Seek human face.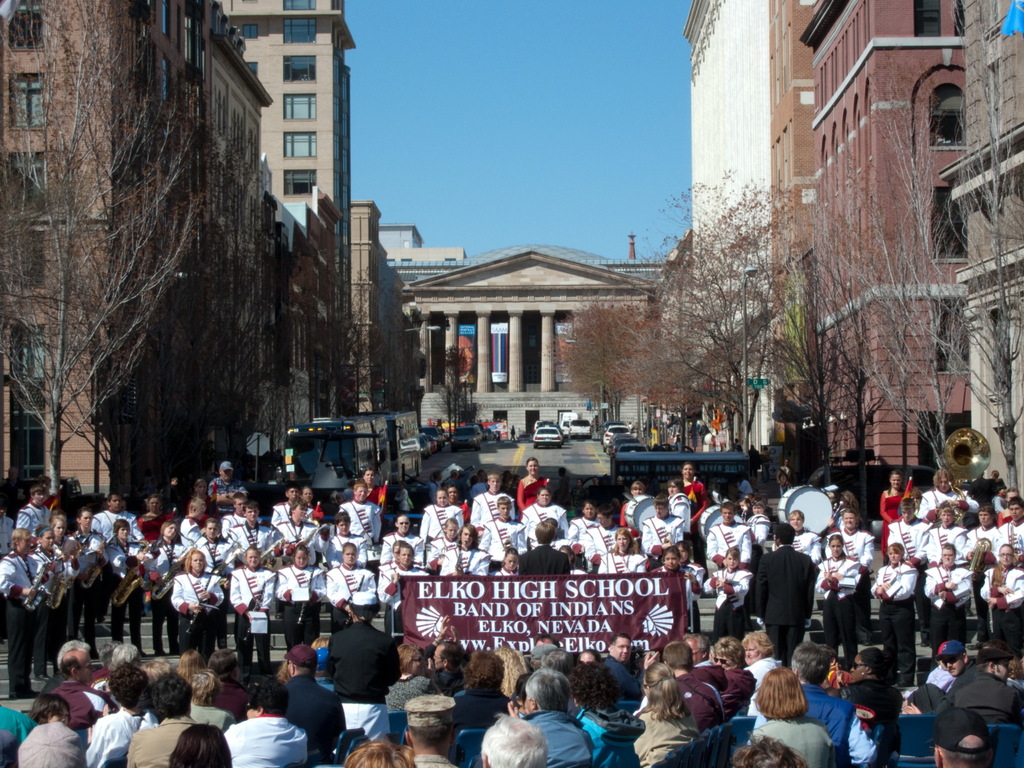
x1=162 y1=522 x2=175 y2=540.
